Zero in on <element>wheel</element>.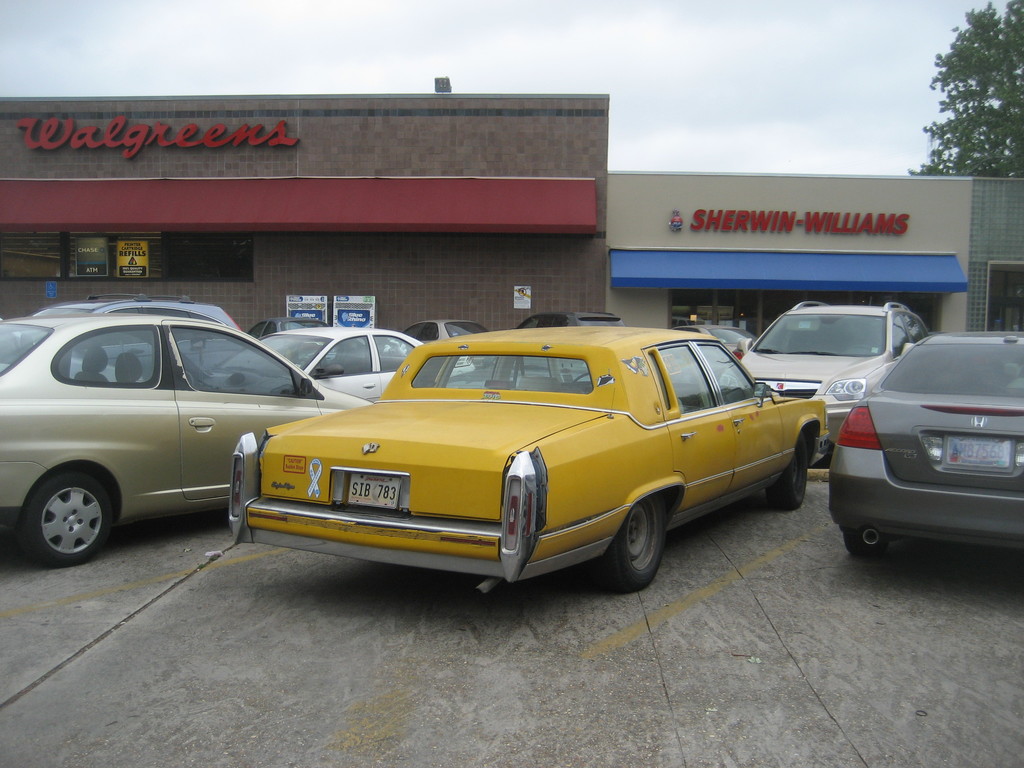
Zeroed in: {"left": 185, "top": 370, "right": 196, "bottom": 388}.
